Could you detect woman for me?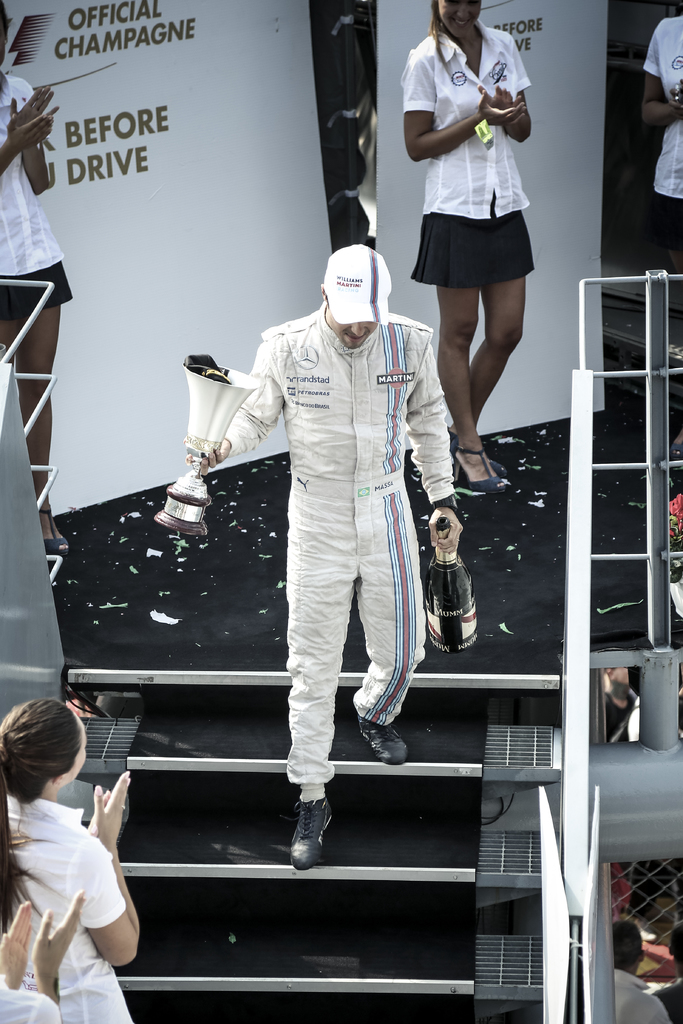
Detection result: <box>0,3,79,557</box>.
